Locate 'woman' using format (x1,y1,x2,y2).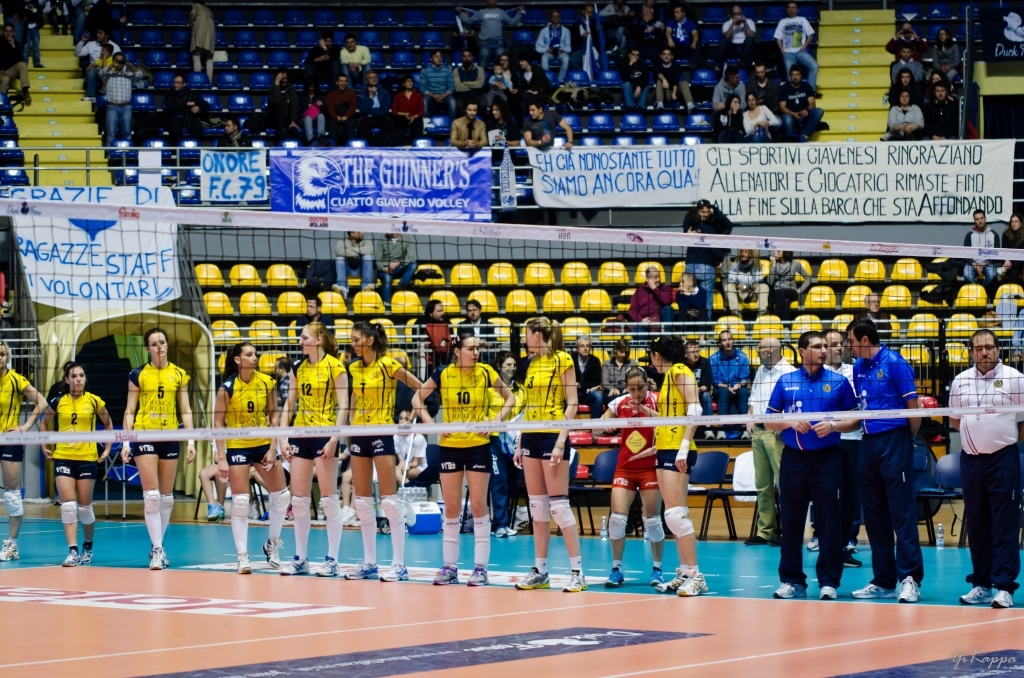
(638,327,708,600).
